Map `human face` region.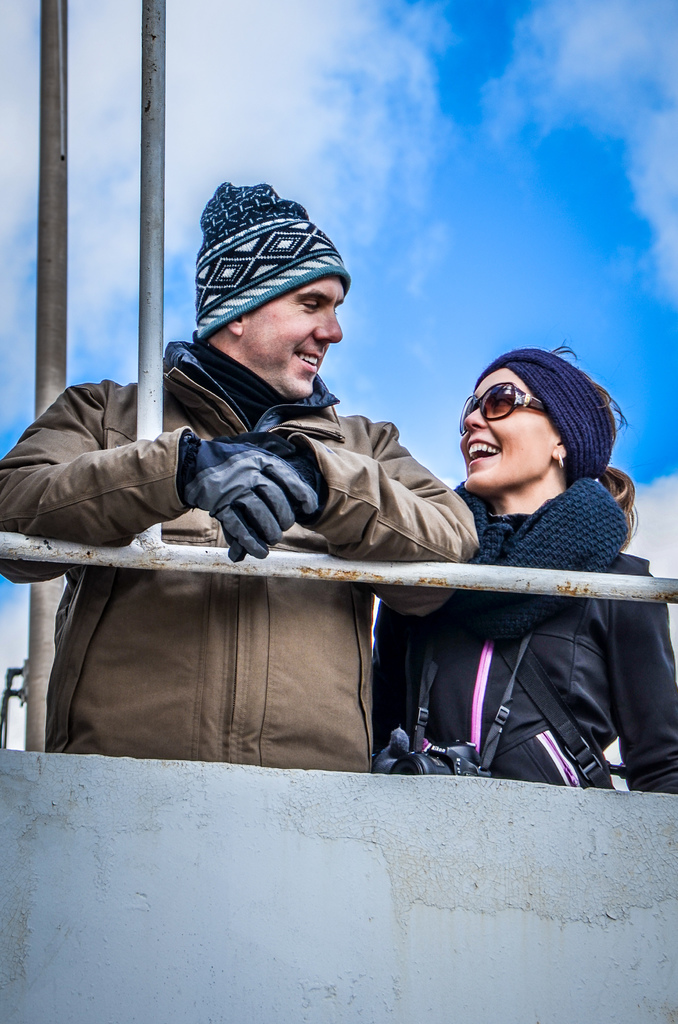
Mapped to bbox(235, 271, 340, 395).
